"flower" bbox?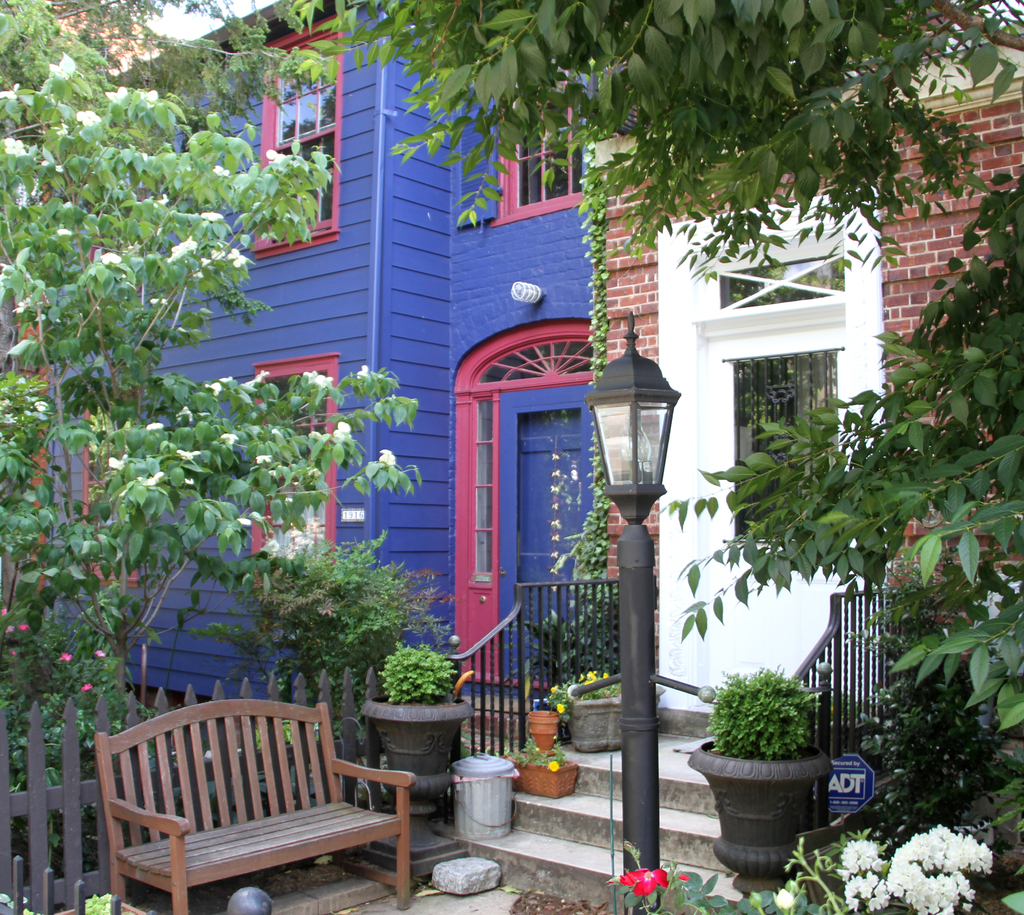
(left=143, top=419, right=165, bottom=428)
